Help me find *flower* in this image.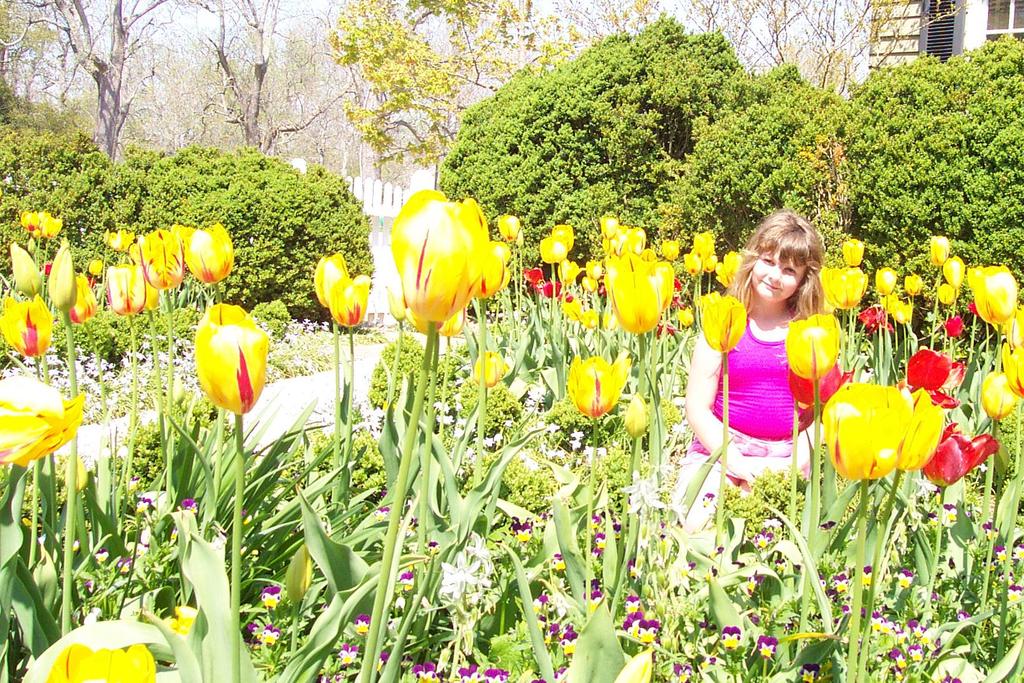
Found it: (x1=861, y1=307, x2=895, y2=333).
